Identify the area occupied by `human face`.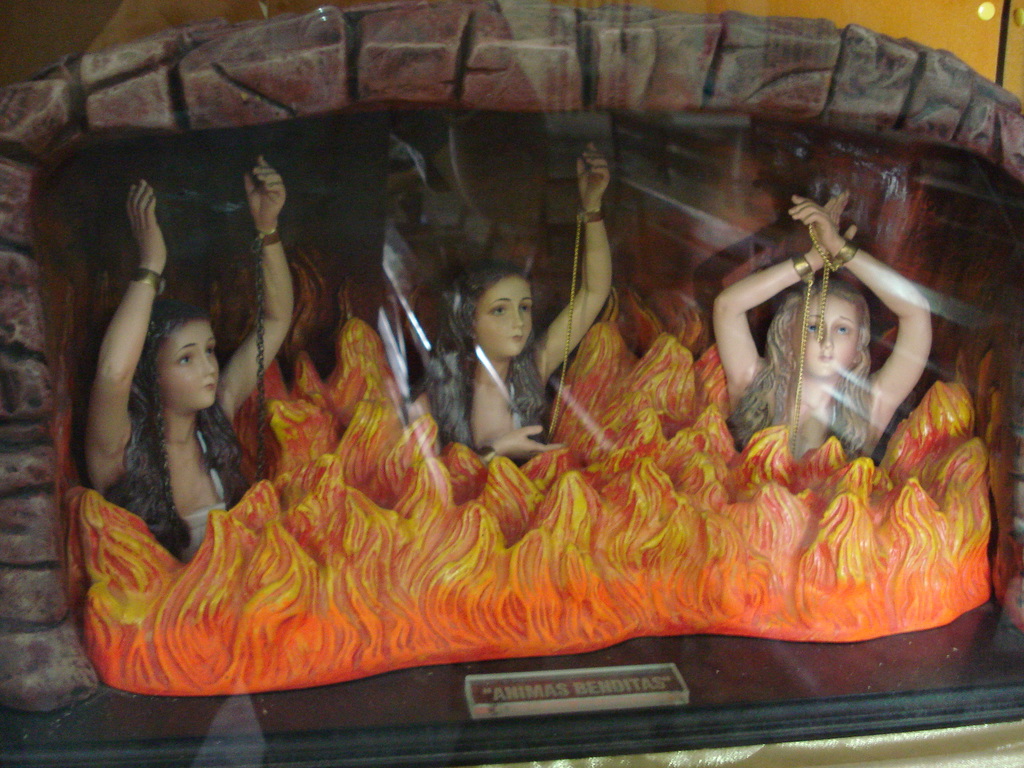
Area: (791, 291, 856, 378).
